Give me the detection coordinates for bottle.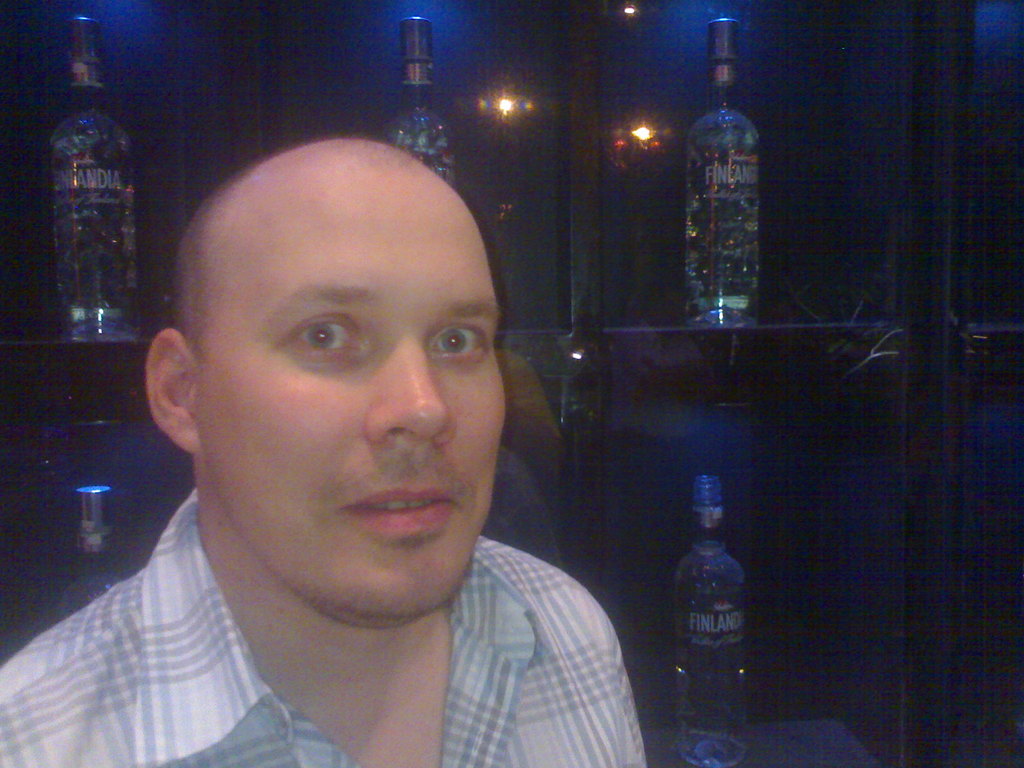
<bbox>666, 495, 756, 700</bbox>.
